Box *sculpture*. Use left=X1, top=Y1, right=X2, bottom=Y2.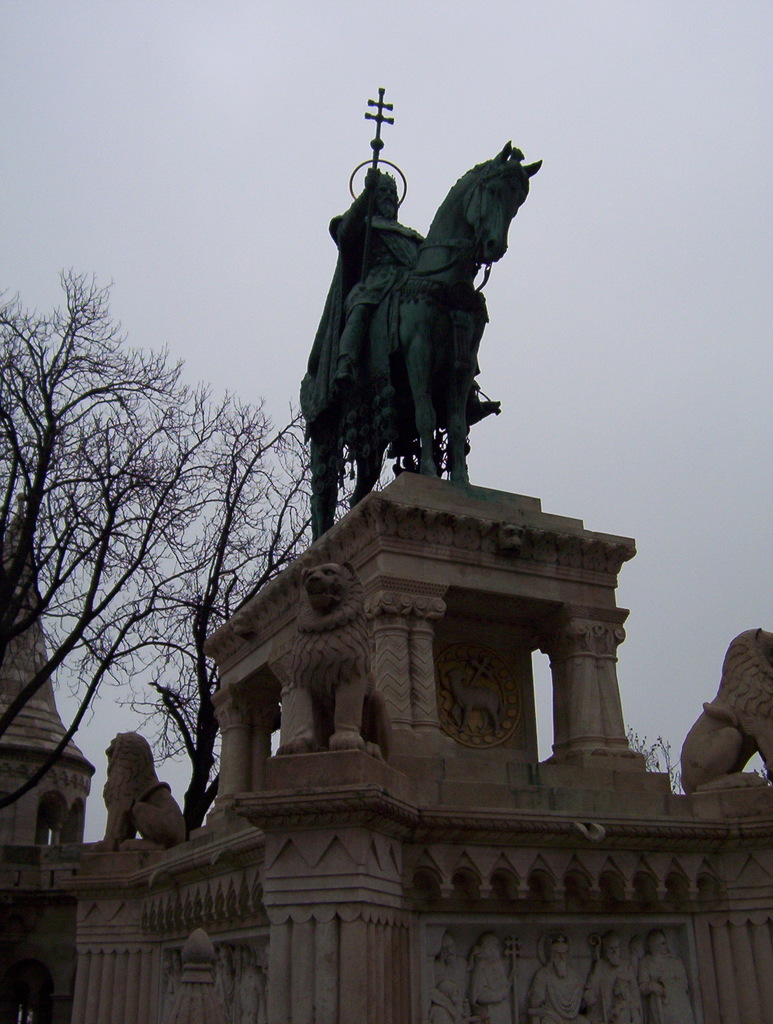
left=298, top=99, right=533, bottom=519.
